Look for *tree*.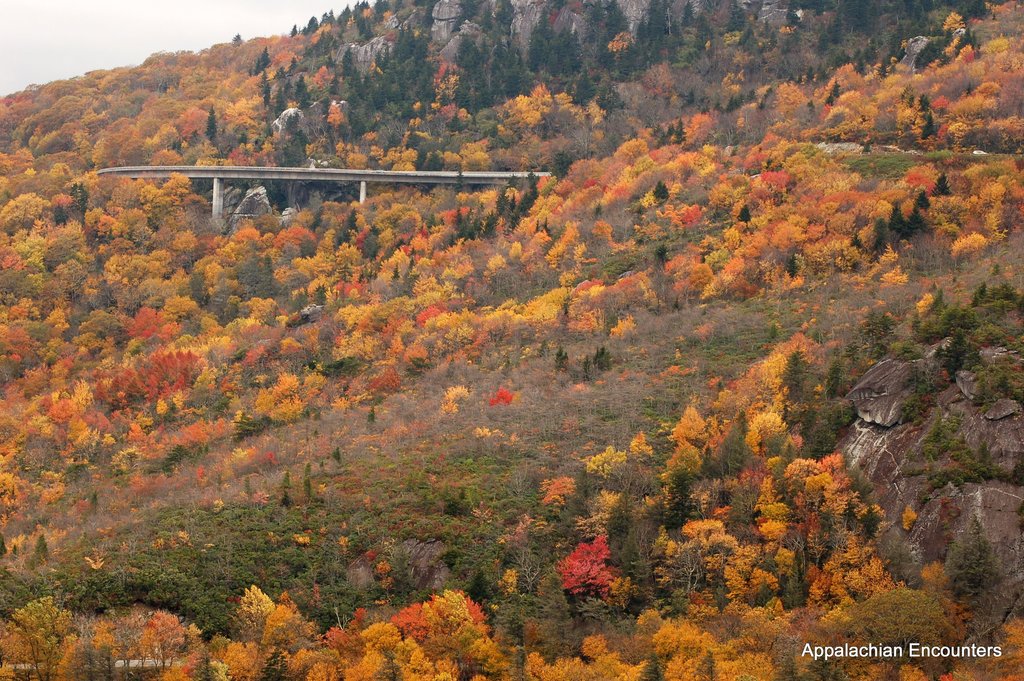
Found: BBox(362, 93, 379, 123).
